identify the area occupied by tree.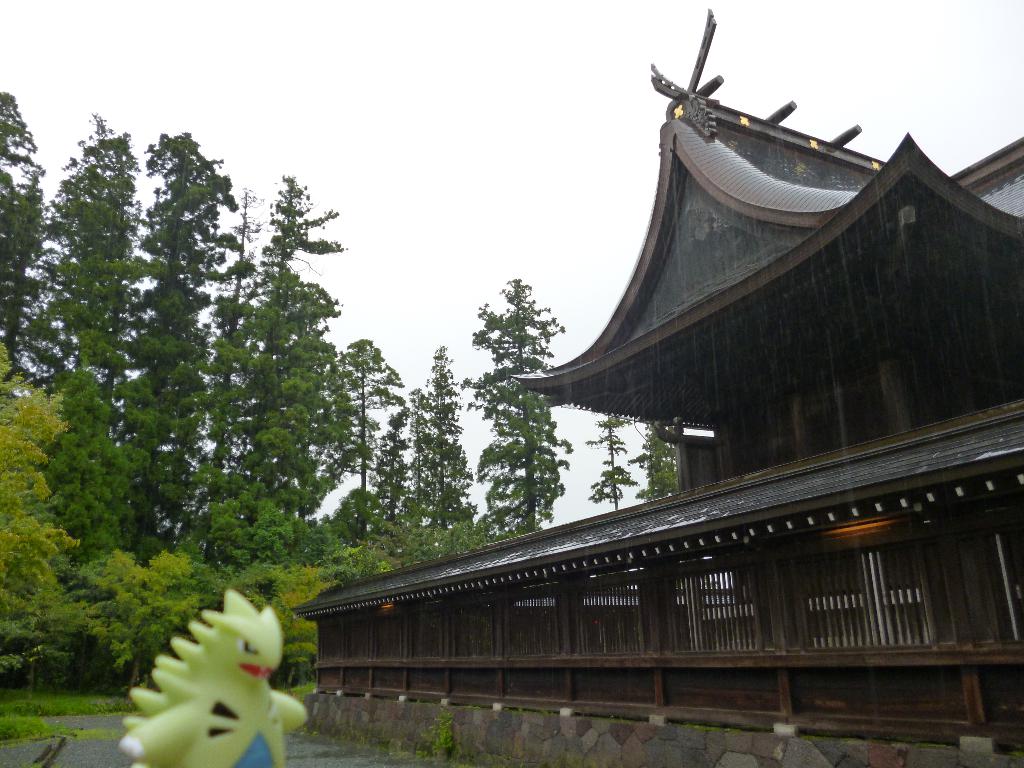
Area: locate(634, 407, 686, 512).
